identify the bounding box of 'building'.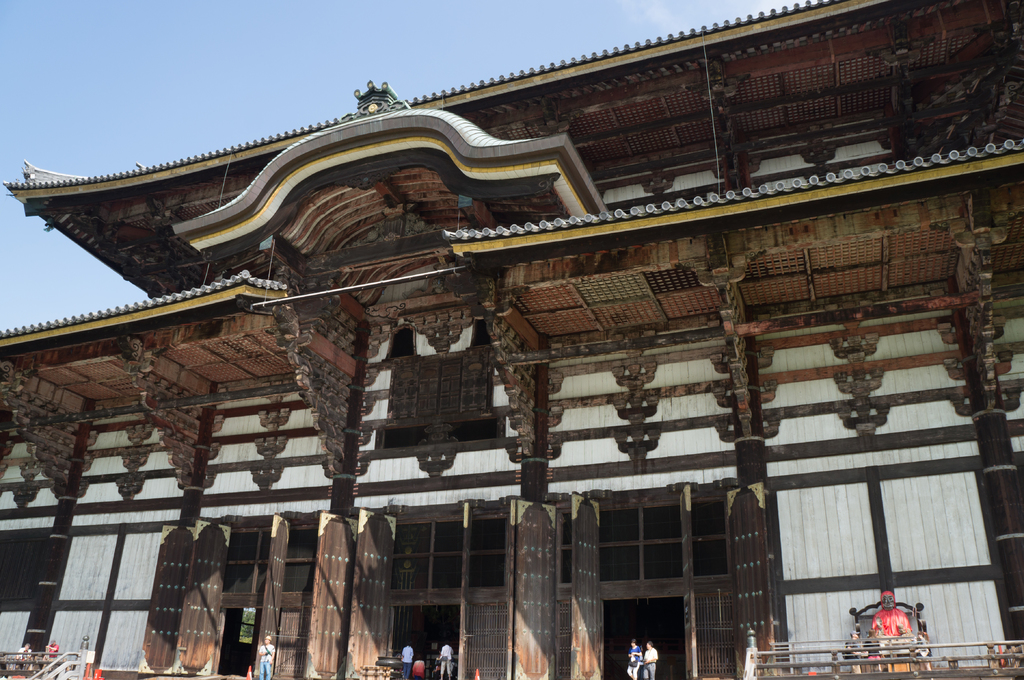
pyautogui.locateOnScreen(0, 0, 1023, 679).
